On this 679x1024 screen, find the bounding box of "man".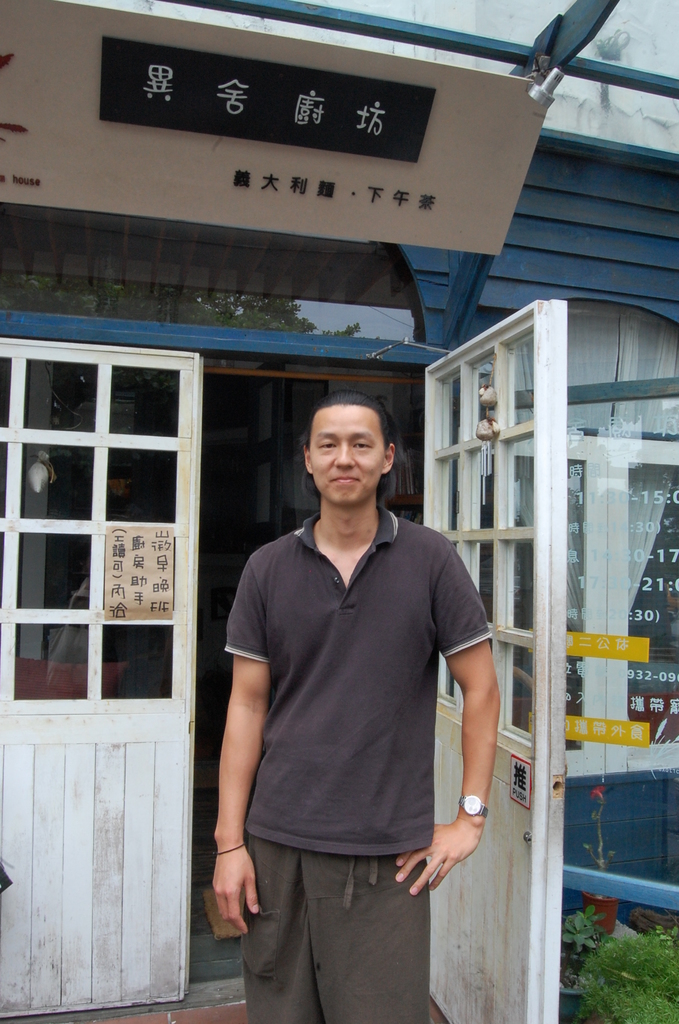
Bounding box: 201 342 498 990.
